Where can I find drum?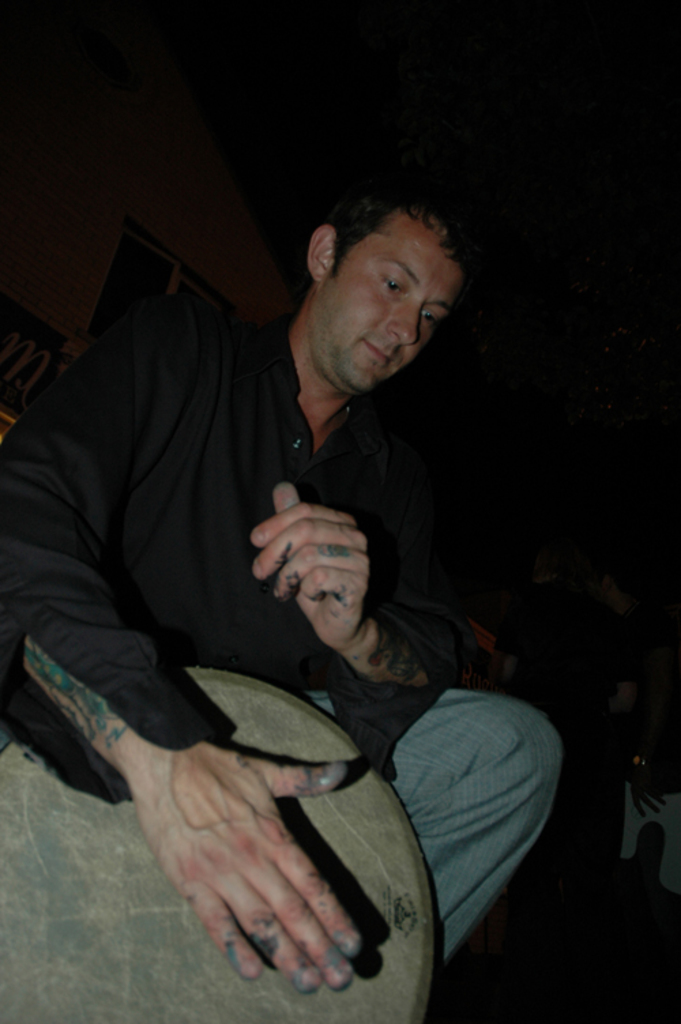
You can find it at box(7, 665, 439, 1023).
